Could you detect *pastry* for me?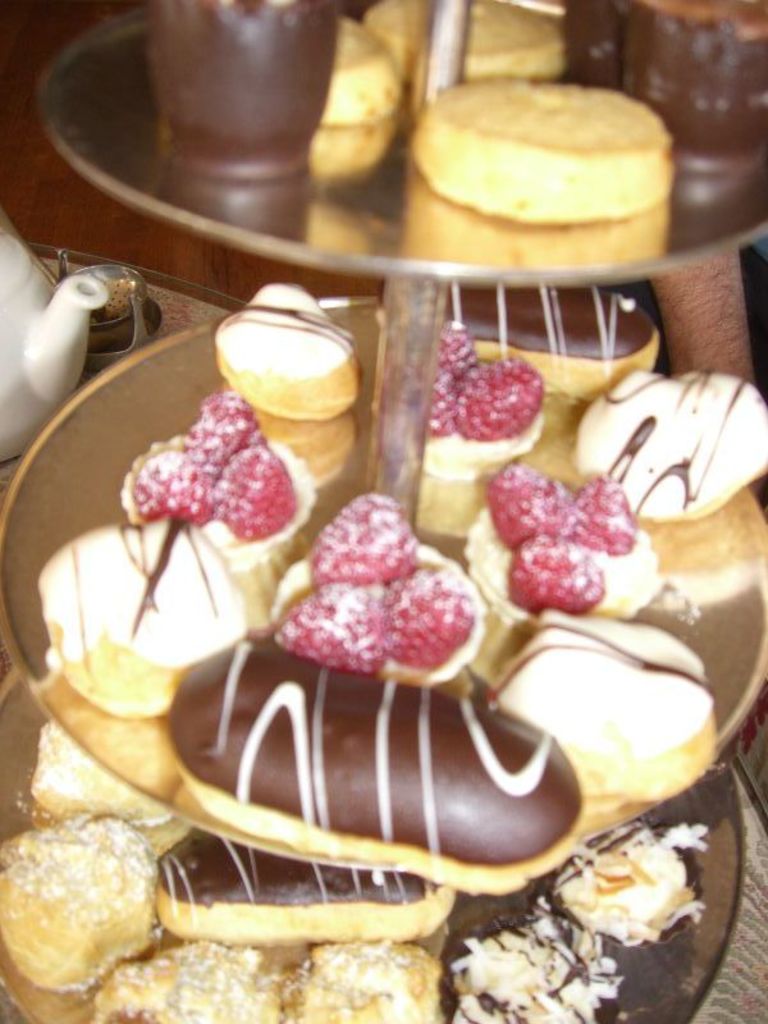
Detection result: l=28, t=396, r=298, b=717.
